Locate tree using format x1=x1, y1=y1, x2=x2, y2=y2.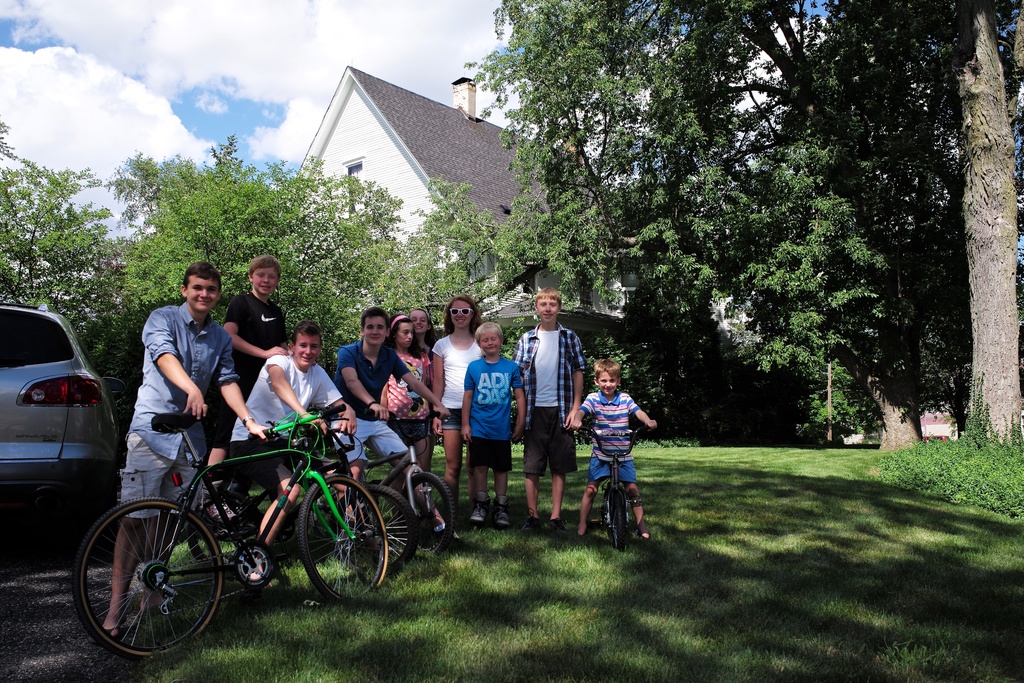
x1=115, y1=147, x2=398, y2=339.
